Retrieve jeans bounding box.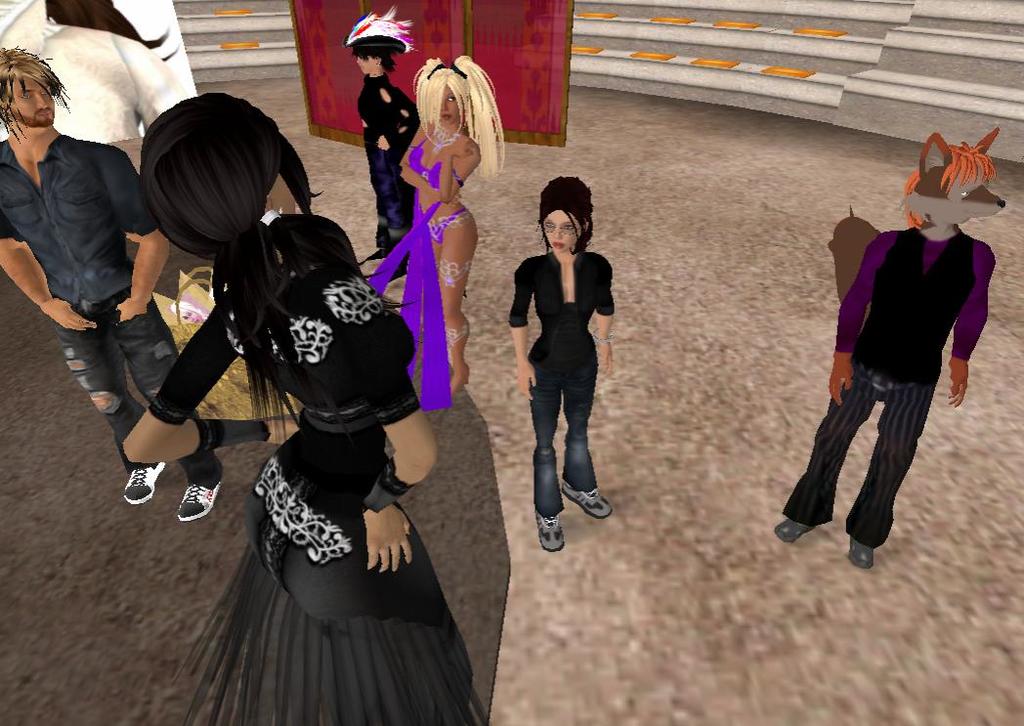
Bounding box: 52 285 226 491.
